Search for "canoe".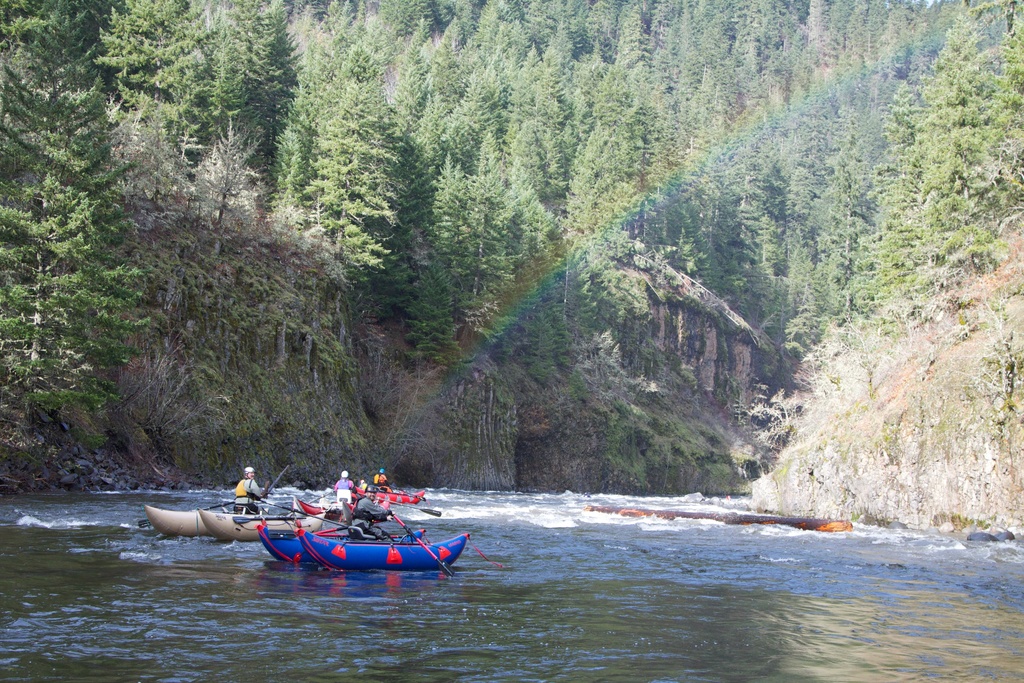
Found at [x1=146, y1=504, x2=237, y2=548].
